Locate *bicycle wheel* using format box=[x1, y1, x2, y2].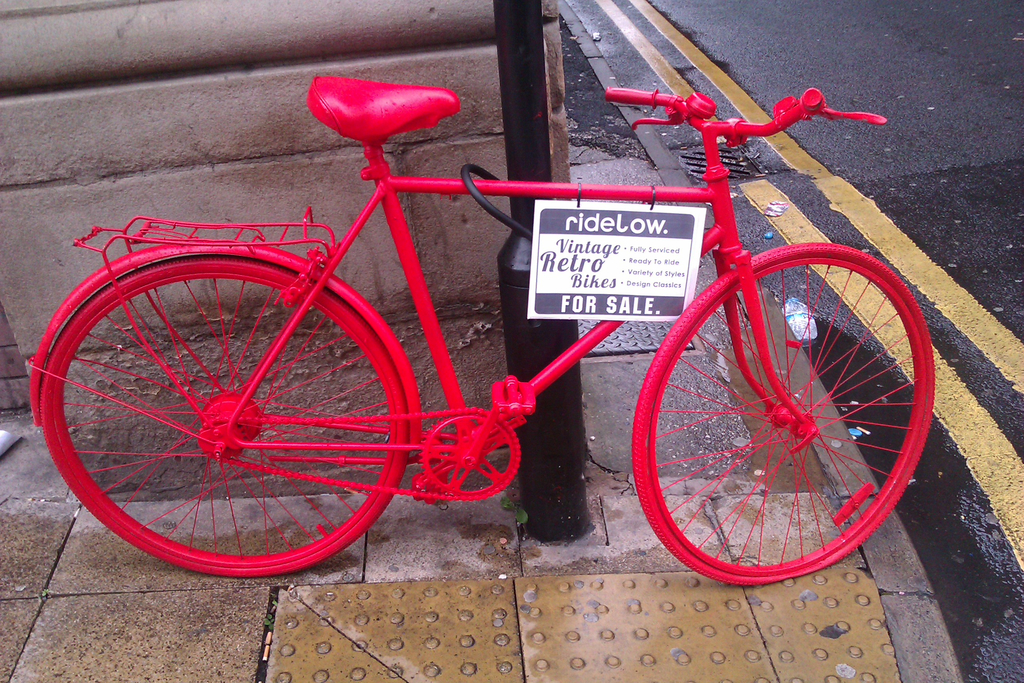
box=[632, 231, 952, 590].
